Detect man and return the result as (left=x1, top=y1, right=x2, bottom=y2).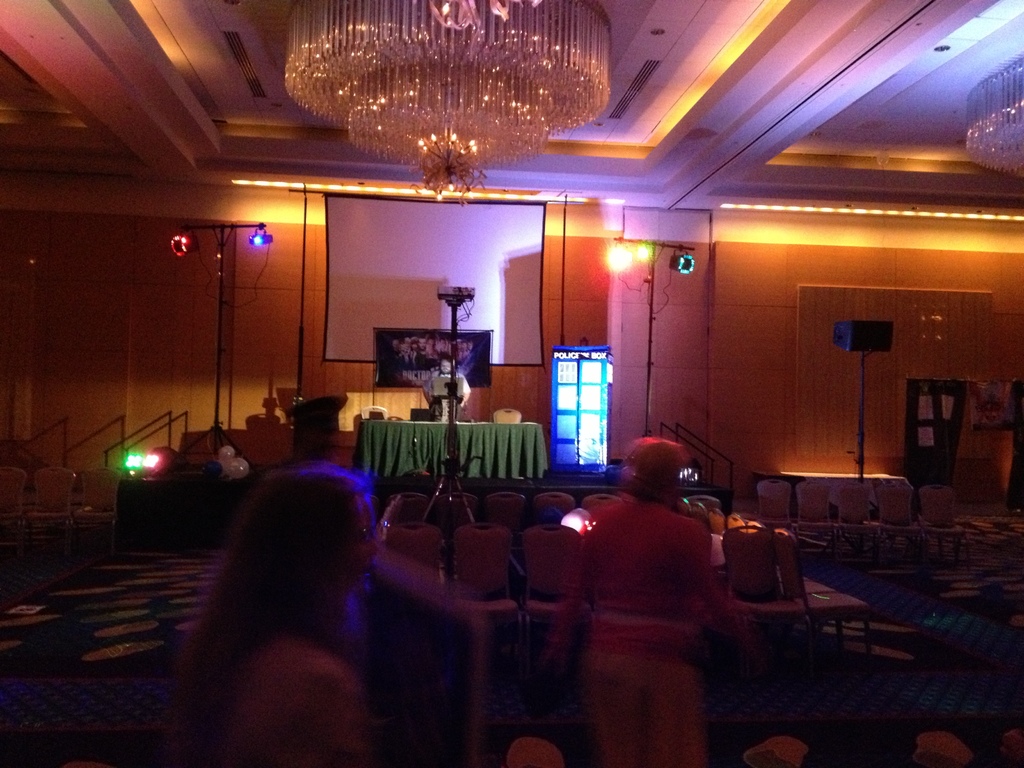
(left=422, top=356, right=472, bottom=424).
